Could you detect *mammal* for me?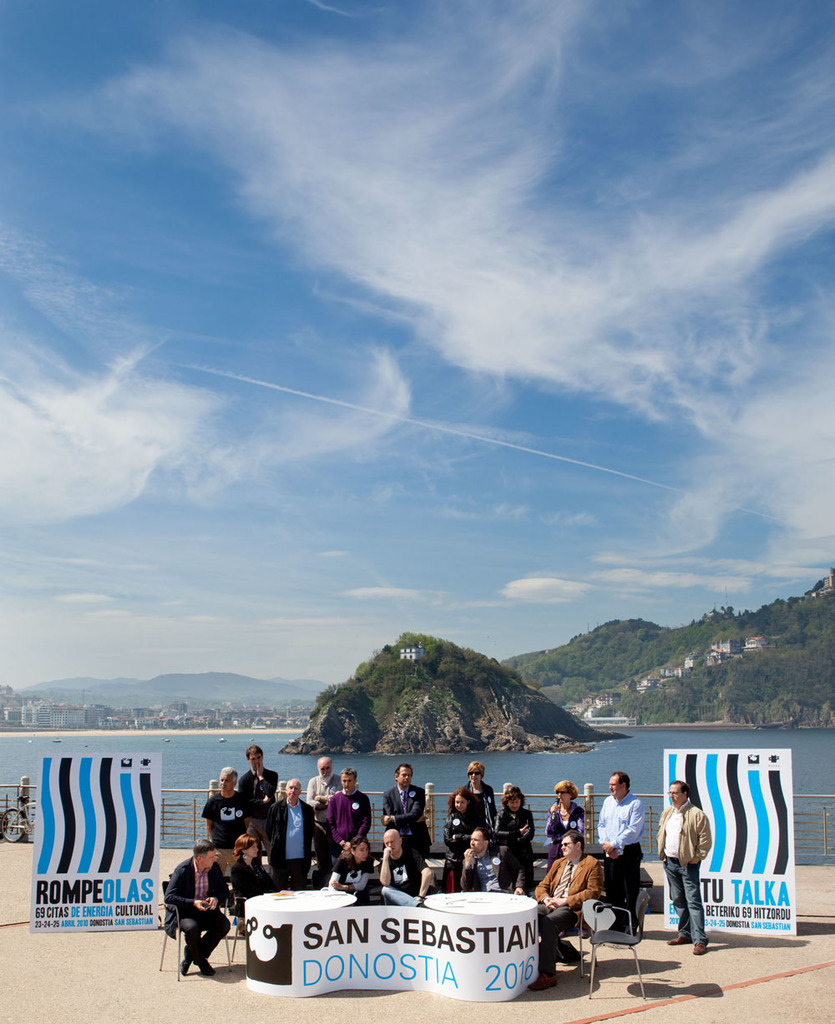
Detection result: select_region(152, 840, 250, 979).
